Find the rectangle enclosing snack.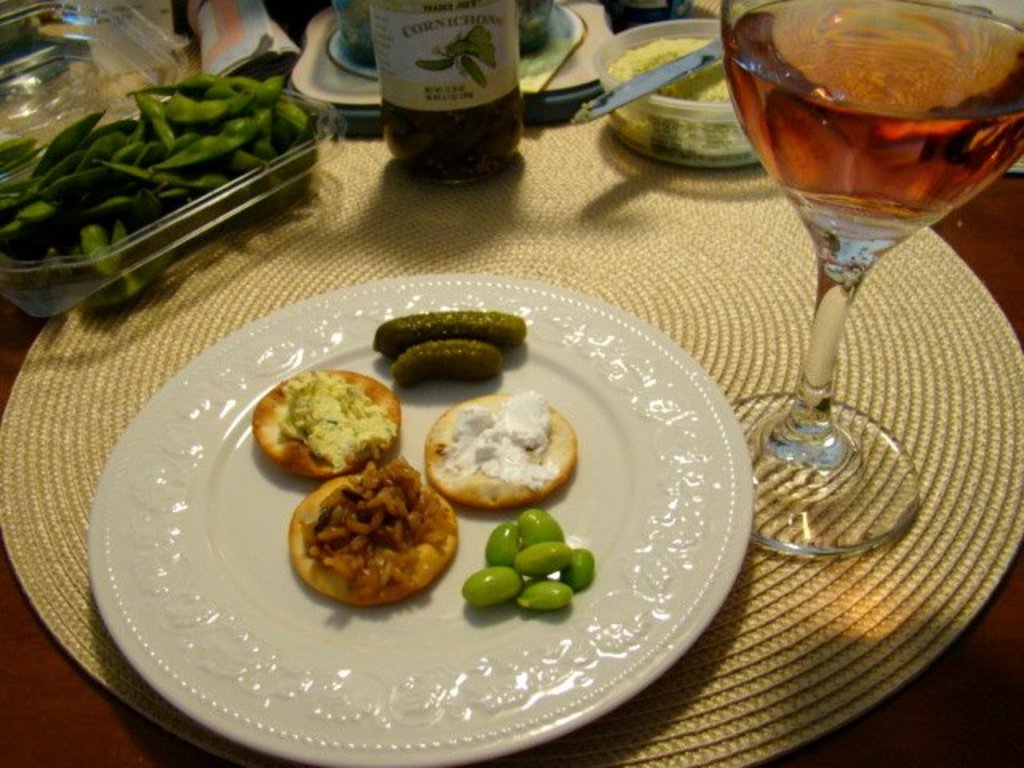
(left=416, top=394, right=568, bottom=525).
